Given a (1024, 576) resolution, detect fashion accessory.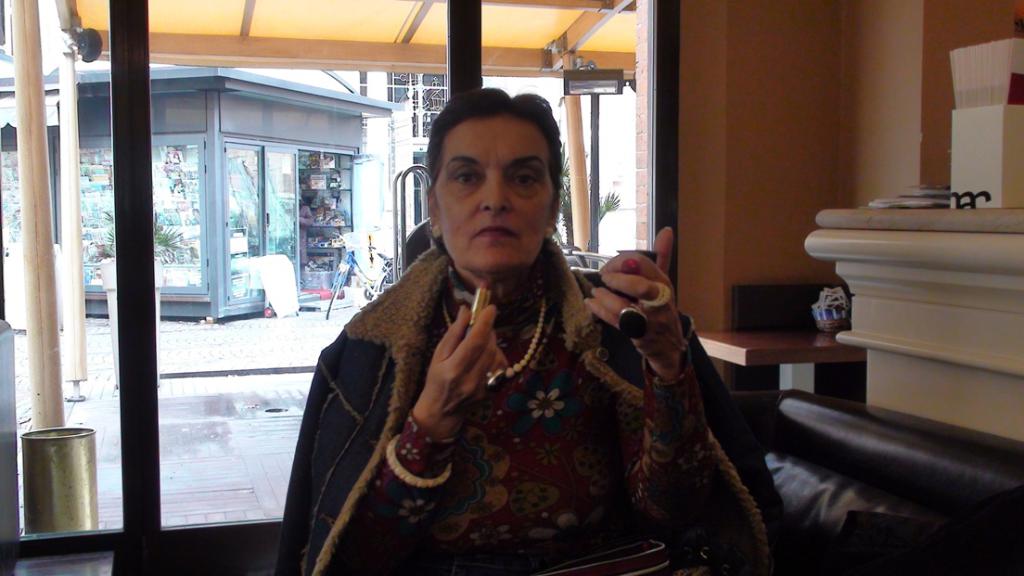
[left=546, top=223, right=556, bottom=240].
